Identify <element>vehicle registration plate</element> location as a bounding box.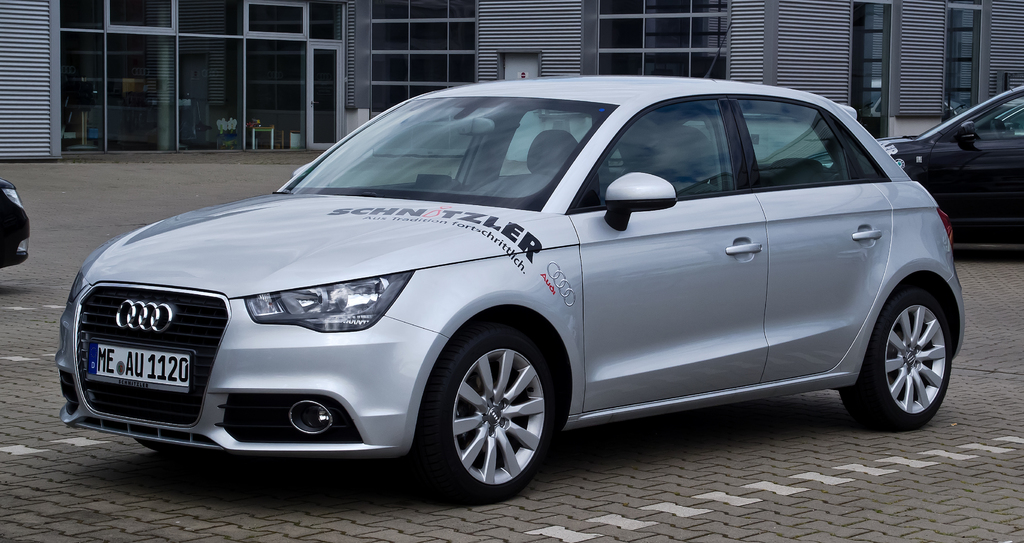
108 346 186 401.
